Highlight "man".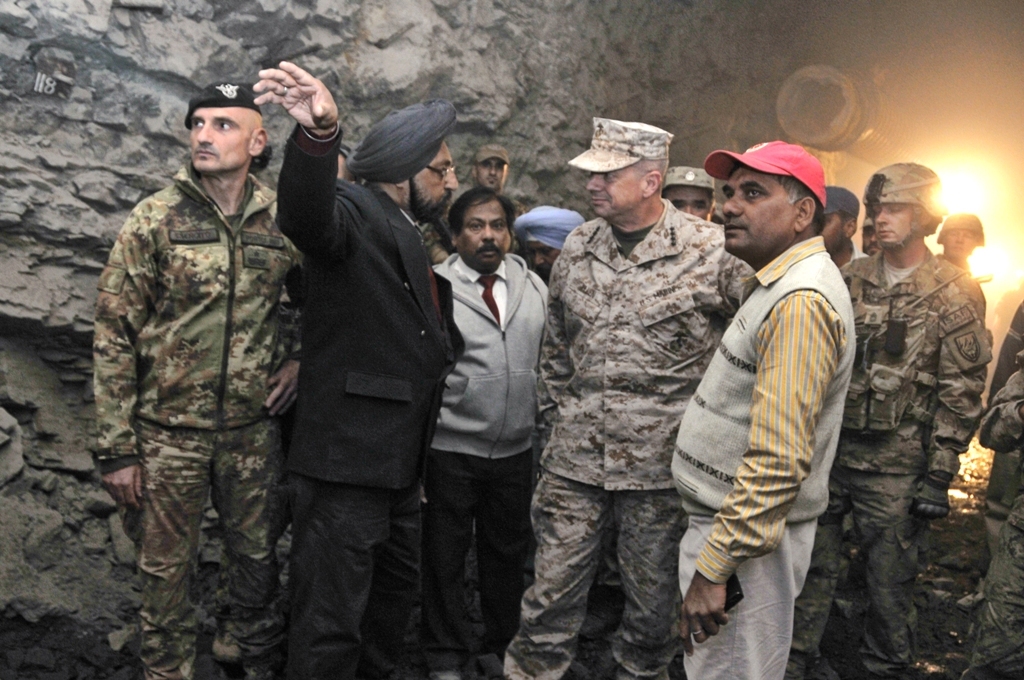
Highlighted region: locate(824, 183, 877, 273).
